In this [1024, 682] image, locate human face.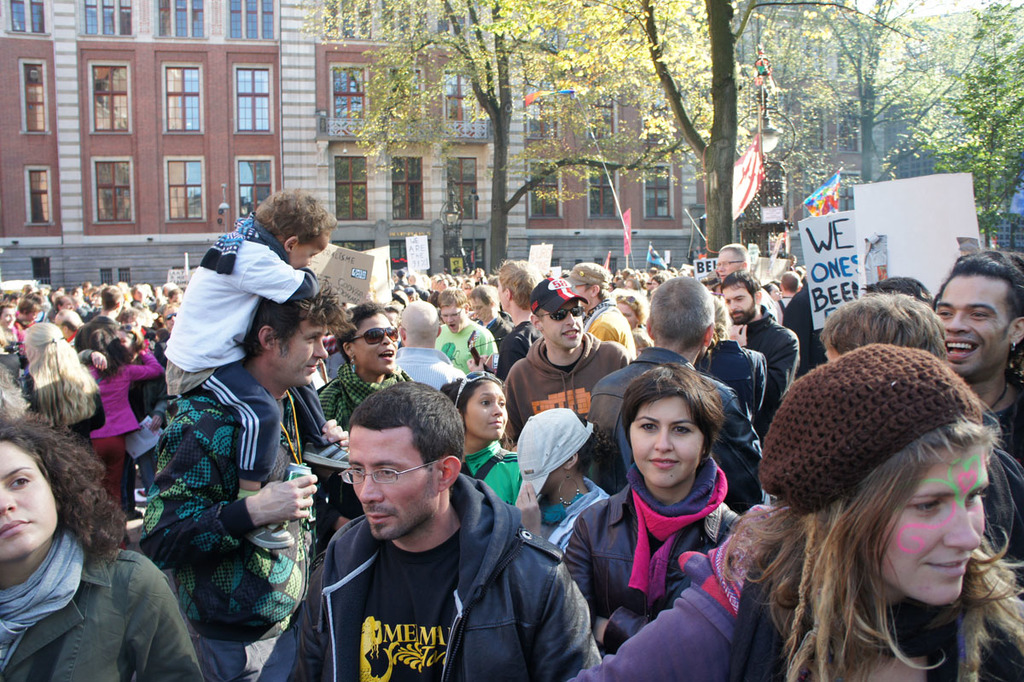
Bounding box: [left=864, top=441, right=986, bottom=599].
